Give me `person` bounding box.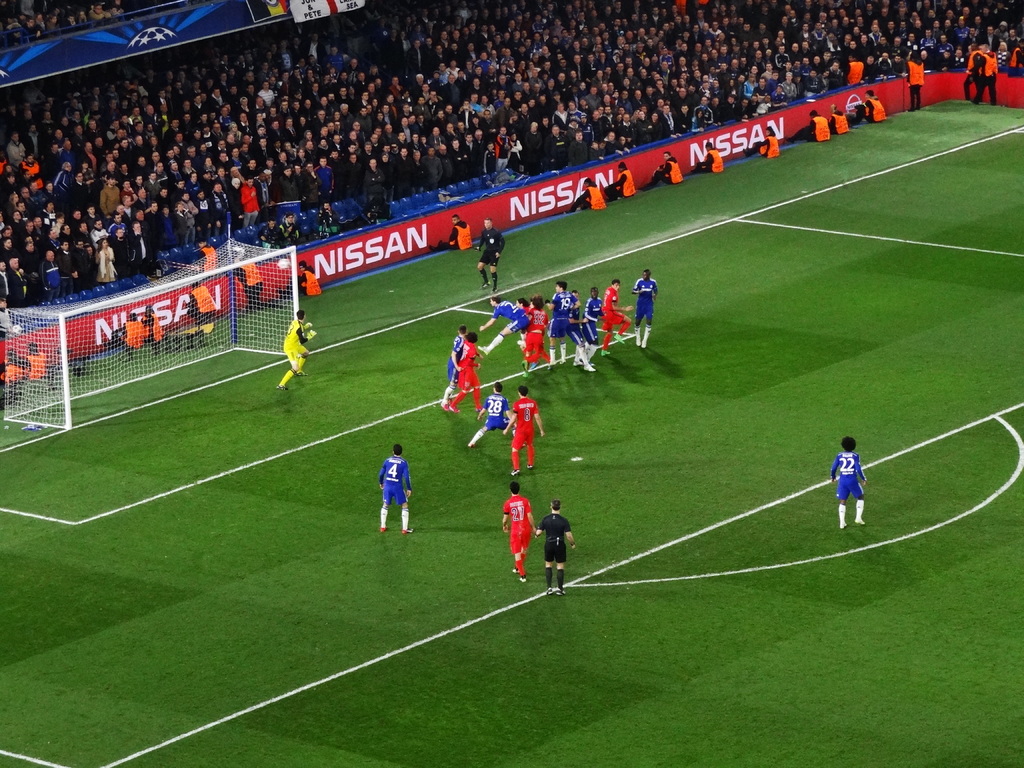
(442, 325, 469, 408).
